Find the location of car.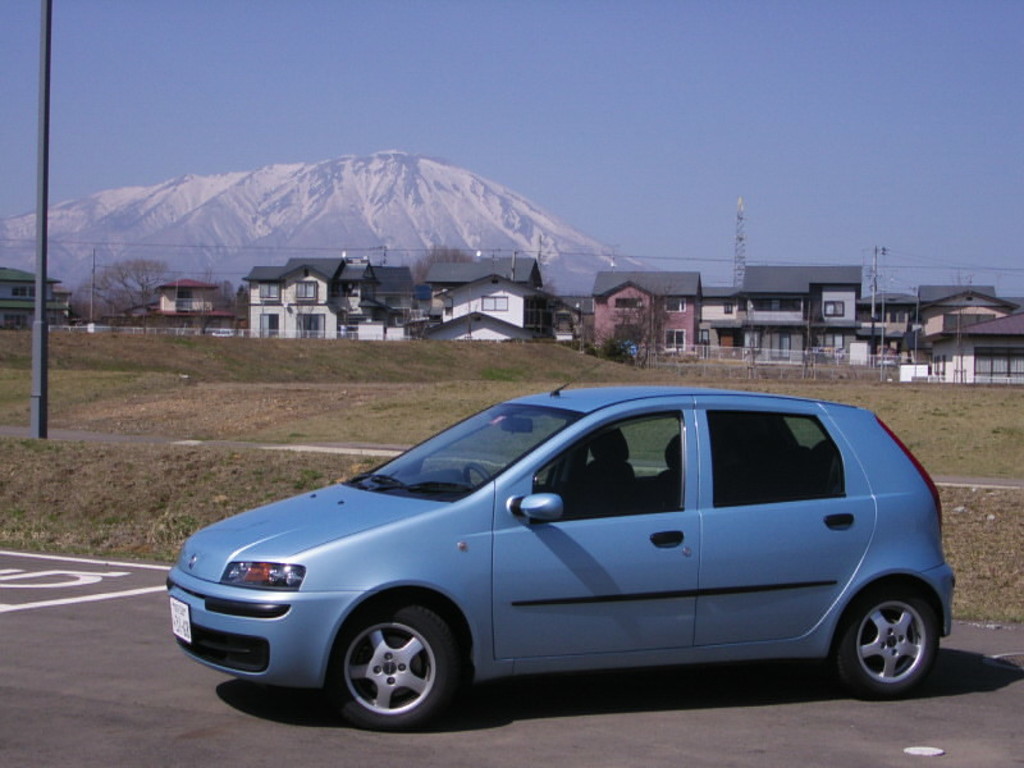
Location: x1=155 y1=323 x2=965 y2=732.
